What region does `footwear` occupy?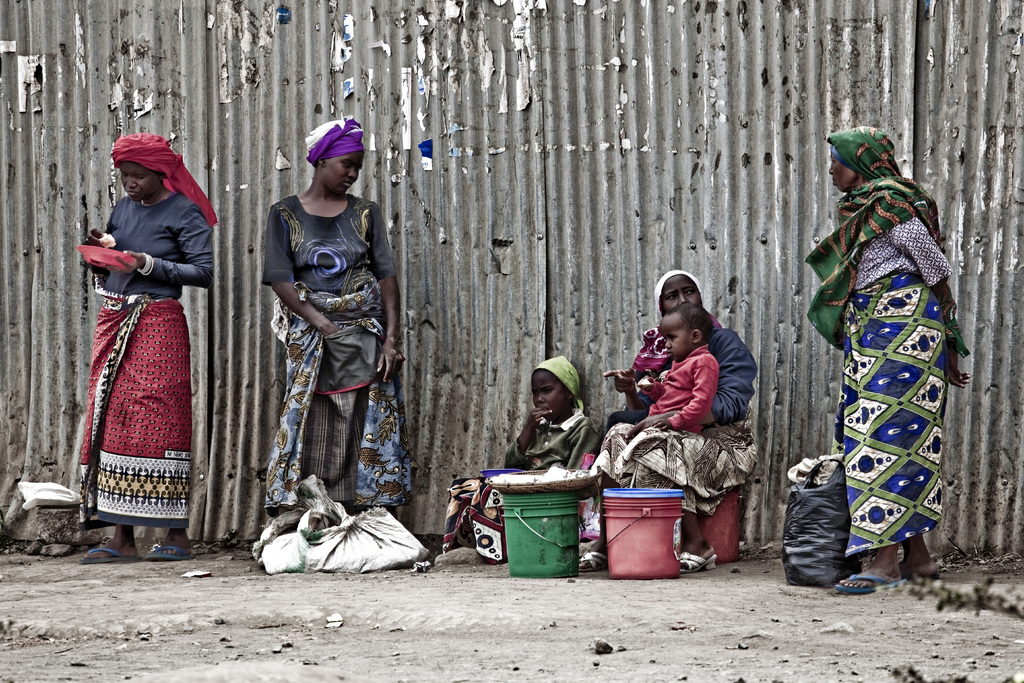
145 541 193 563.
